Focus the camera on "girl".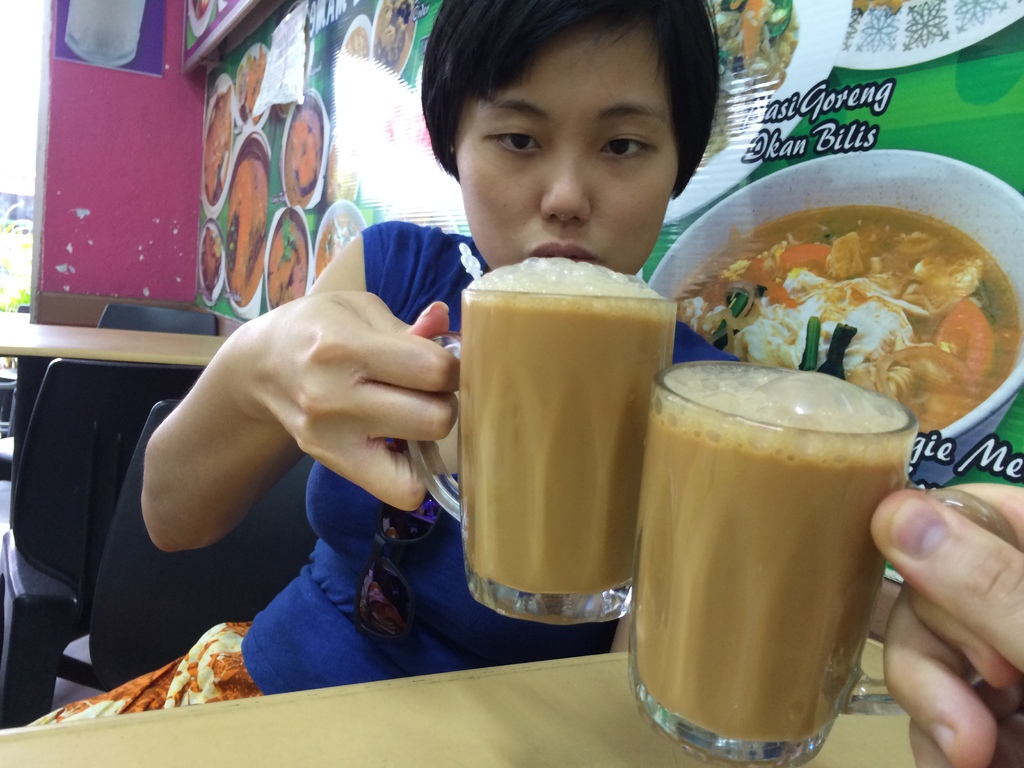
Focus region: box=[22, 0, 749, 732].
